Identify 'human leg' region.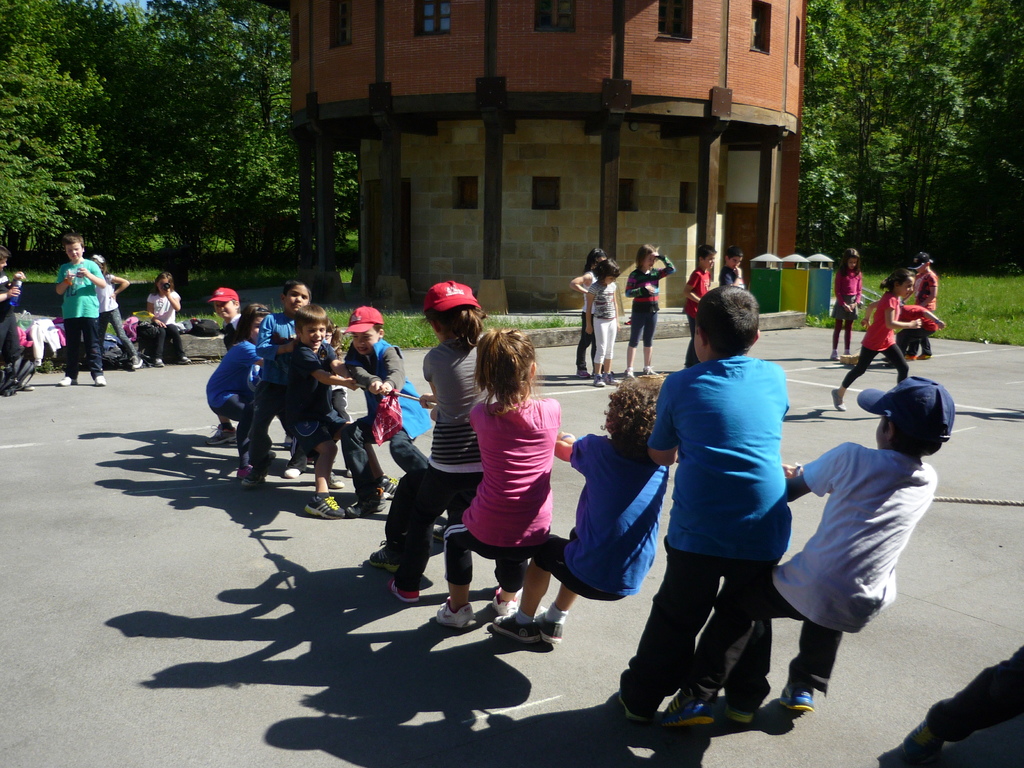
Region: box(630, 306, 636, 359).
